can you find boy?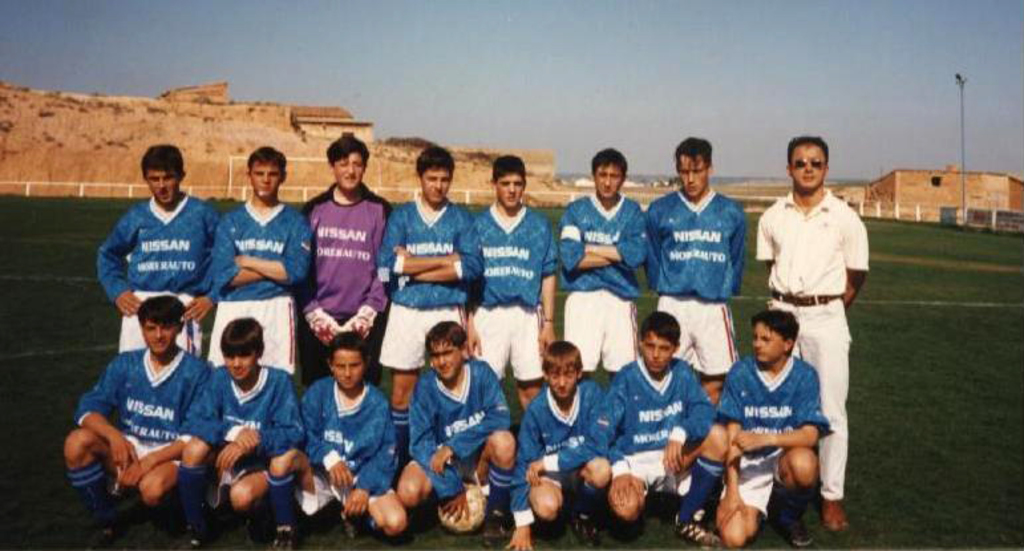
Yes, bounding box: Rect(94, 141, 223, 361).
